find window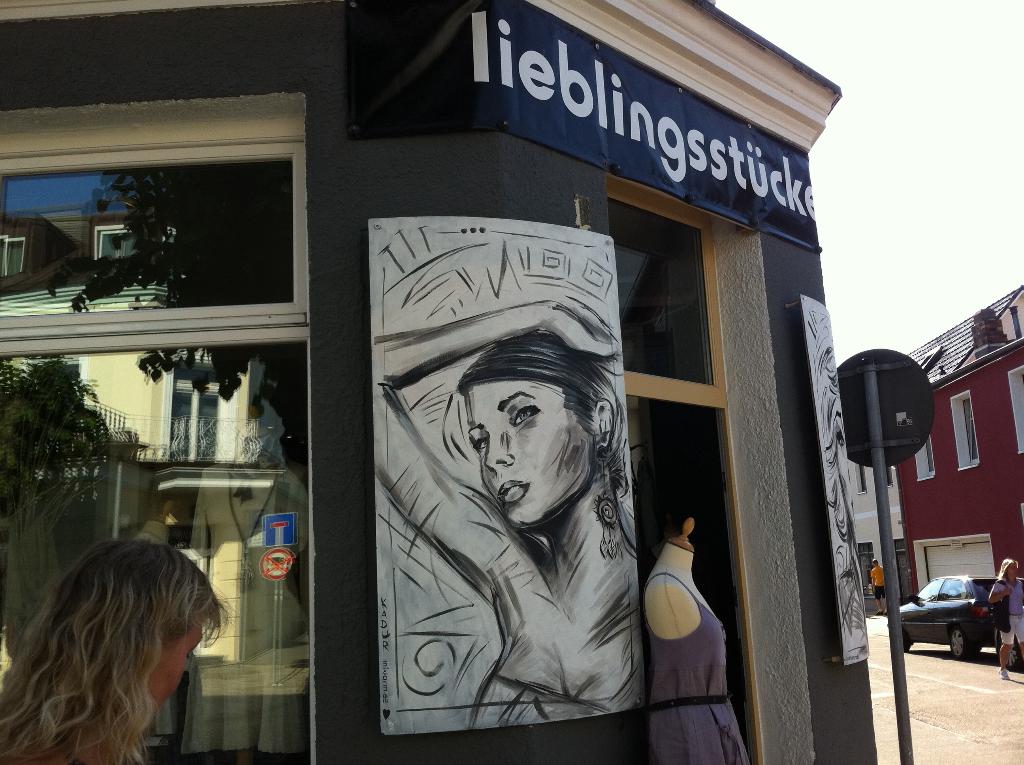
{"left": 22, "top": 118, "right": 303, "bottom": 337}
